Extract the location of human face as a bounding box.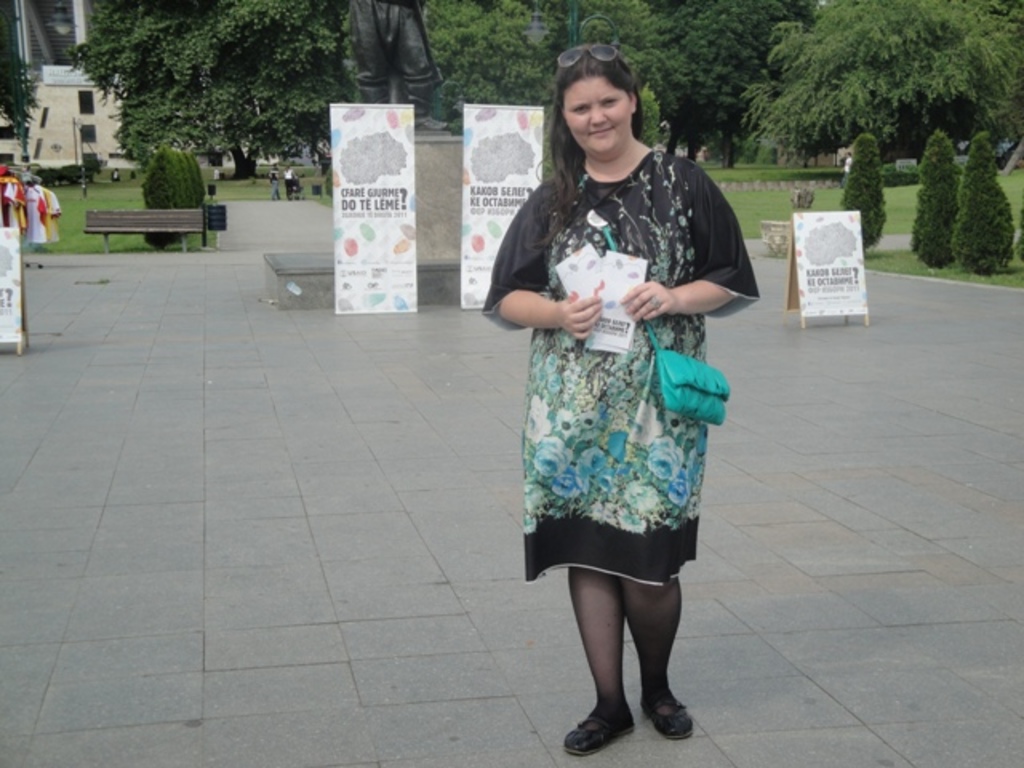
bbox=[565, 75, 632, 157].
